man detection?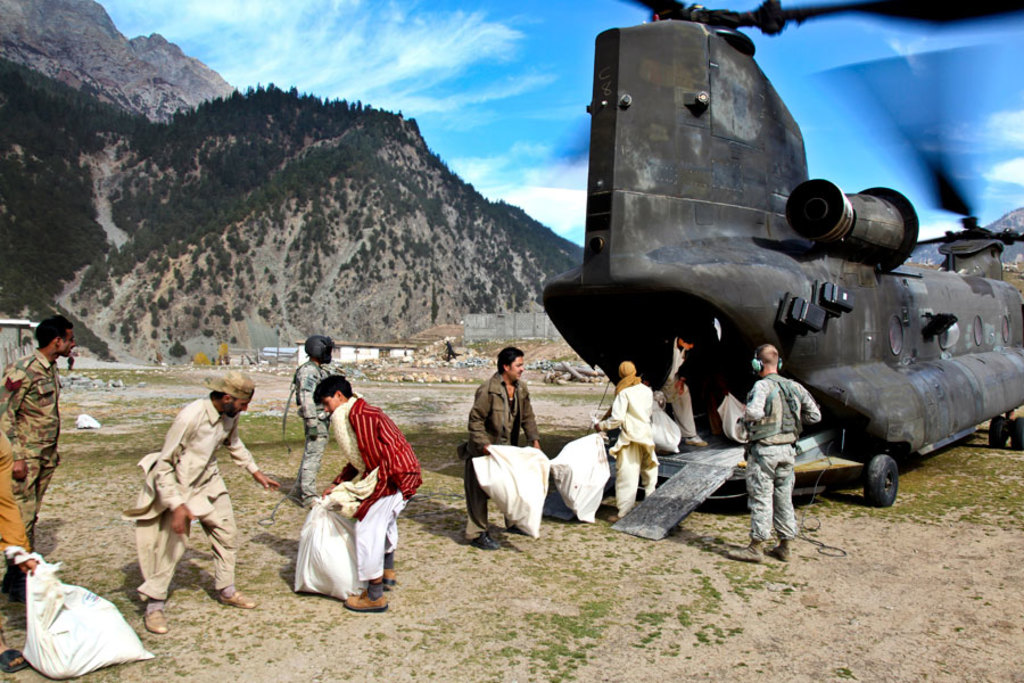
[x1=133, y1=370, x2=281, y2=642]
